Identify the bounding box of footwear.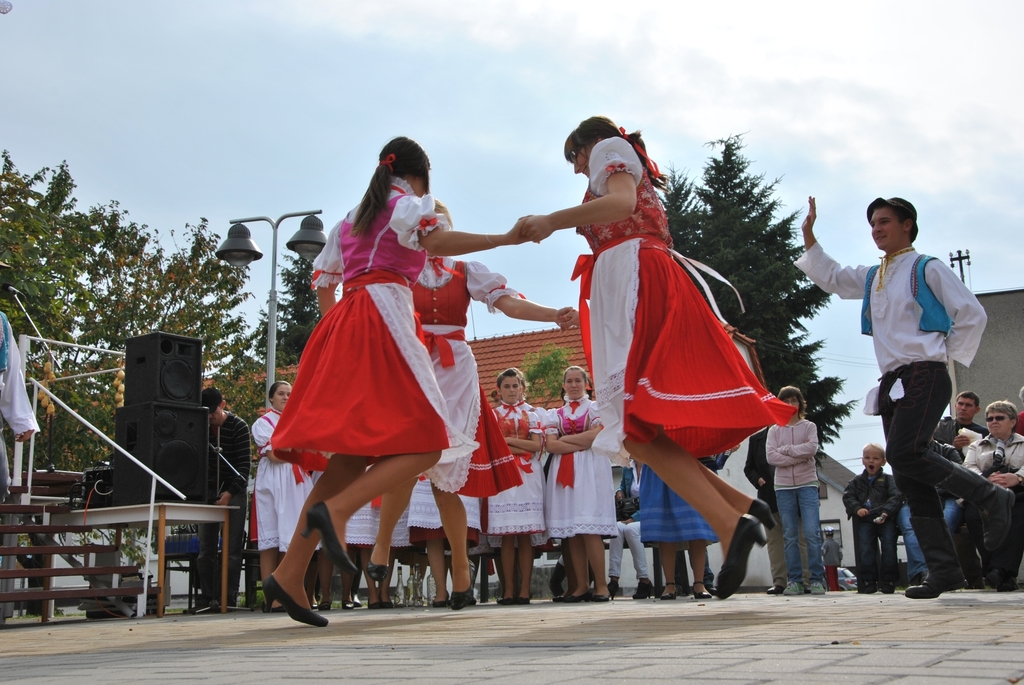
box(369, 557, 388, 578).
